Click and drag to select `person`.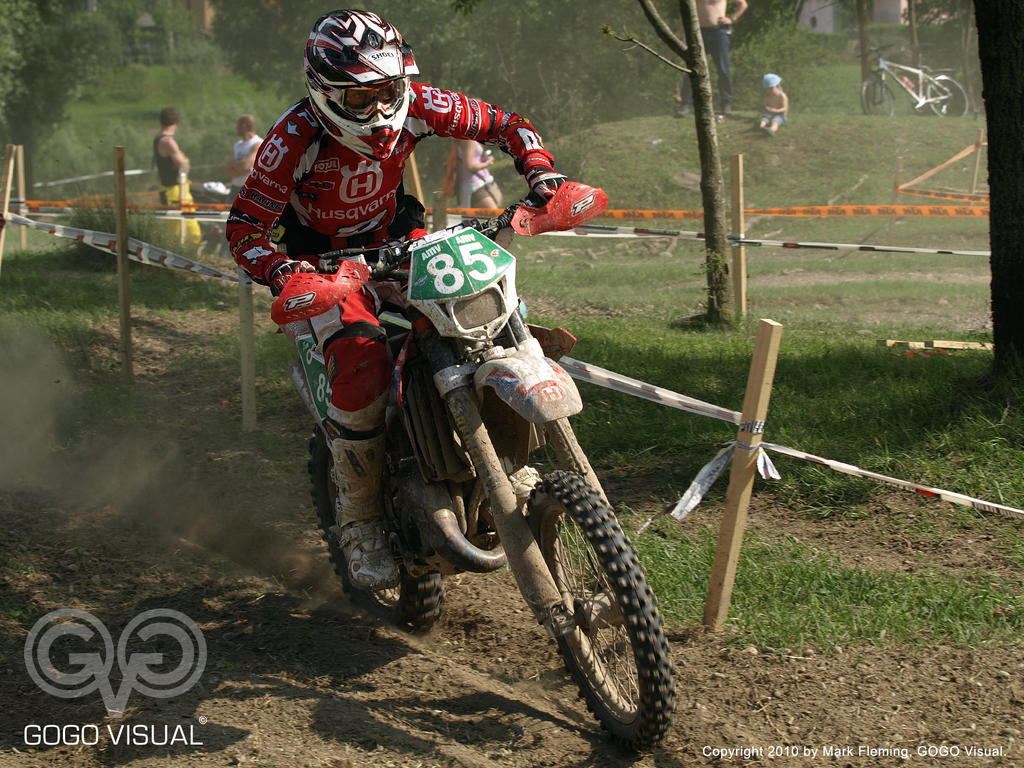
Selection: left=231, top=110, right=266, bottom=209.
